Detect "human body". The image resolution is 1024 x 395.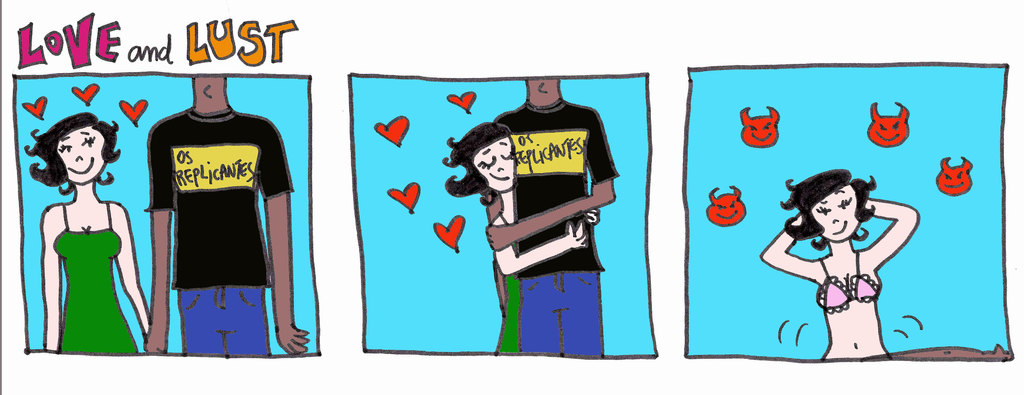
x1=447, y1=119, x2=598, y2=363.
